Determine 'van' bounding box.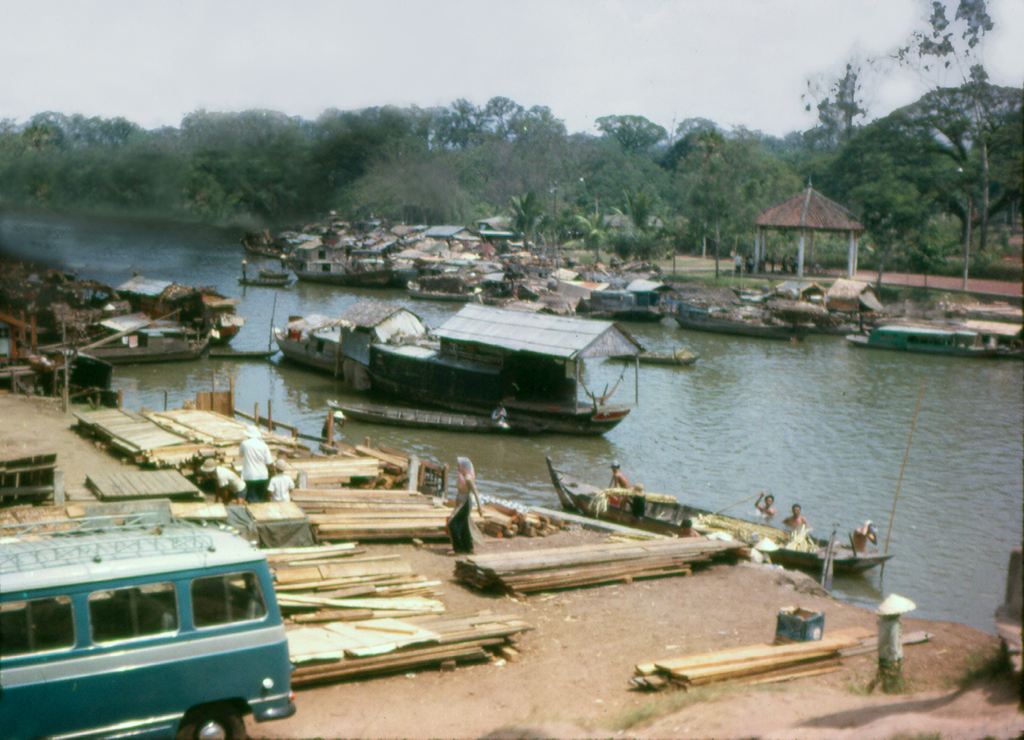
Determined: region(0, 506, 299, 739).
